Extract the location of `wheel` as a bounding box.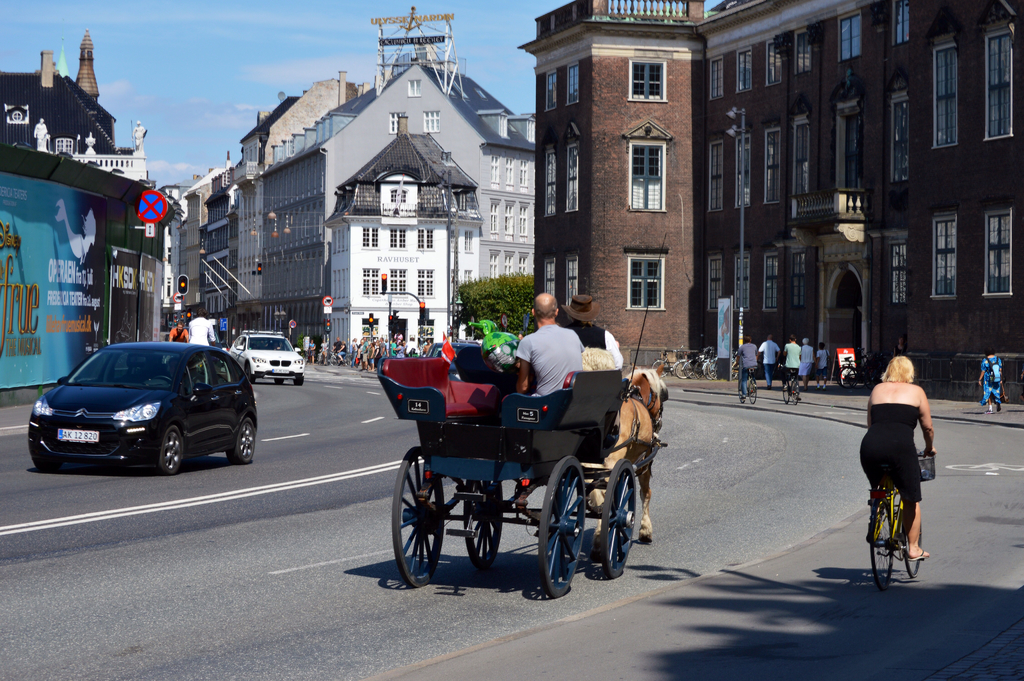
l=835, t=360, r=865, b=390.
